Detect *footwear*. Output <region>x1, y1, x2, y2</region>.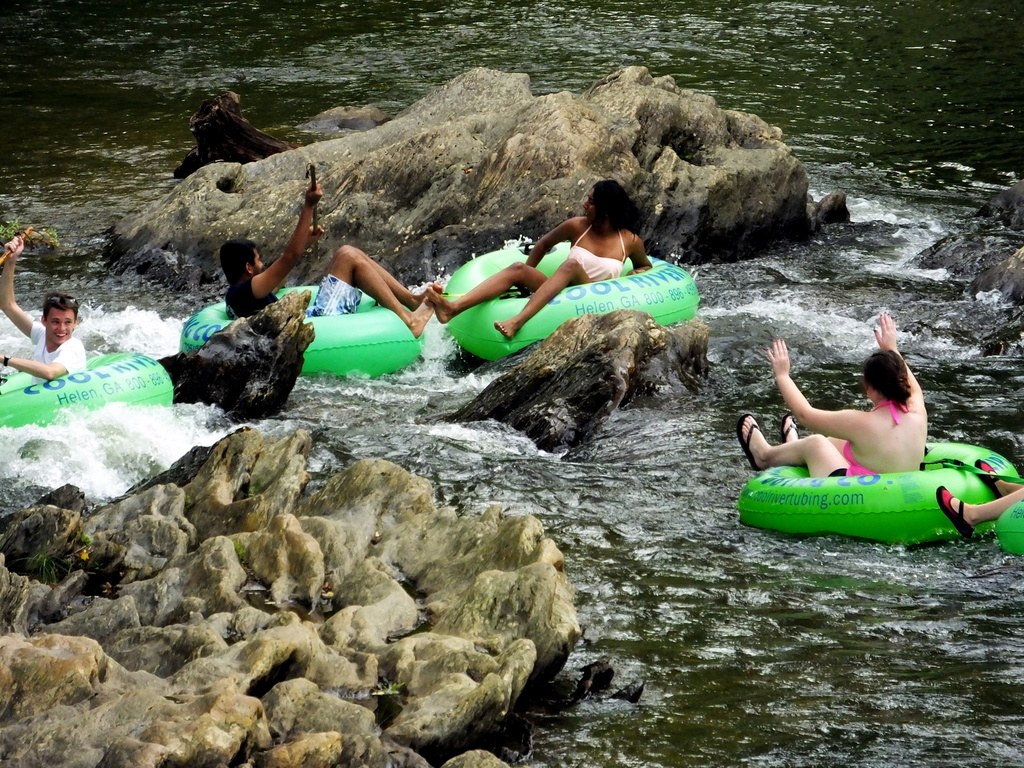
<region>784, 410, 801, 446</region>.
